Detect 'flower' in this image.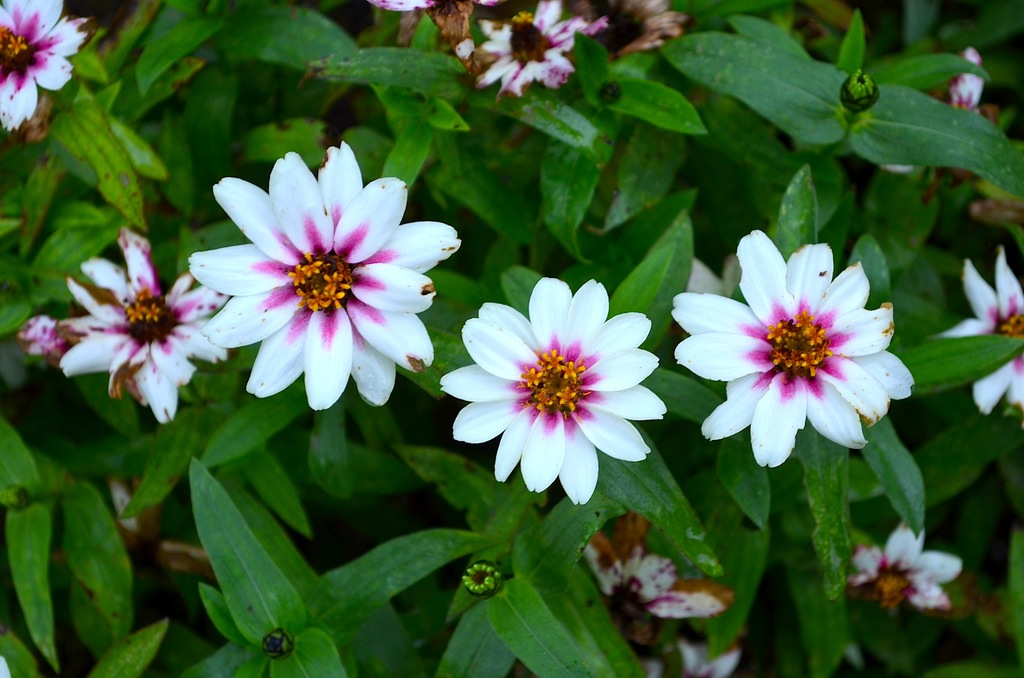
Detection: x1=49, y1=232, x2=232, y2=421.
